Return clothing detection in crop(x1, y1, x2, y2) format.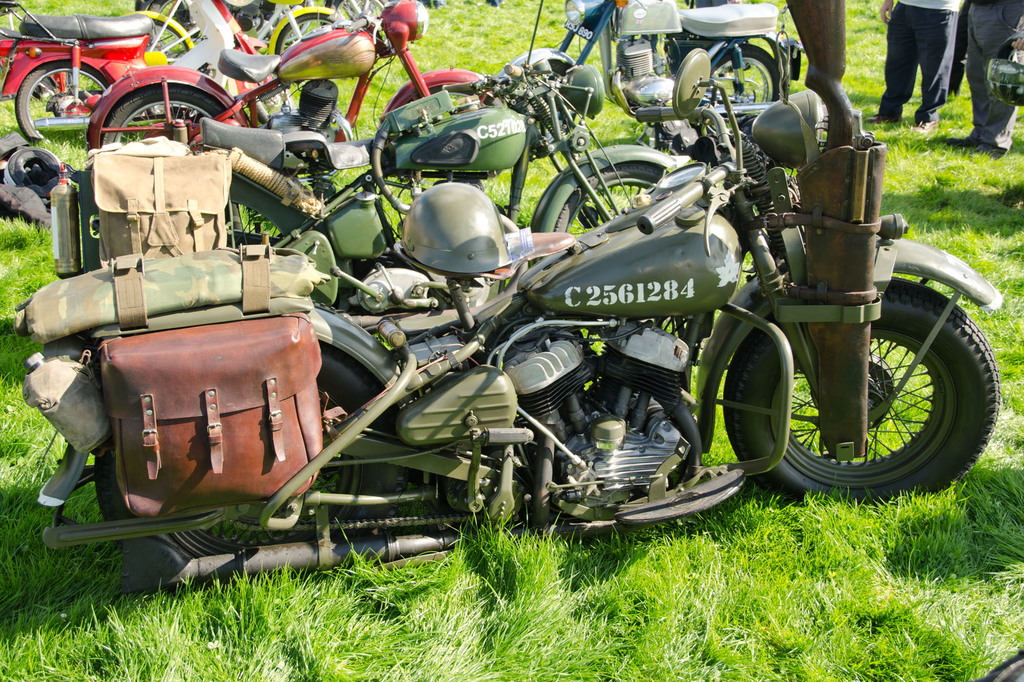
crop(895, 0, 977, 122).
